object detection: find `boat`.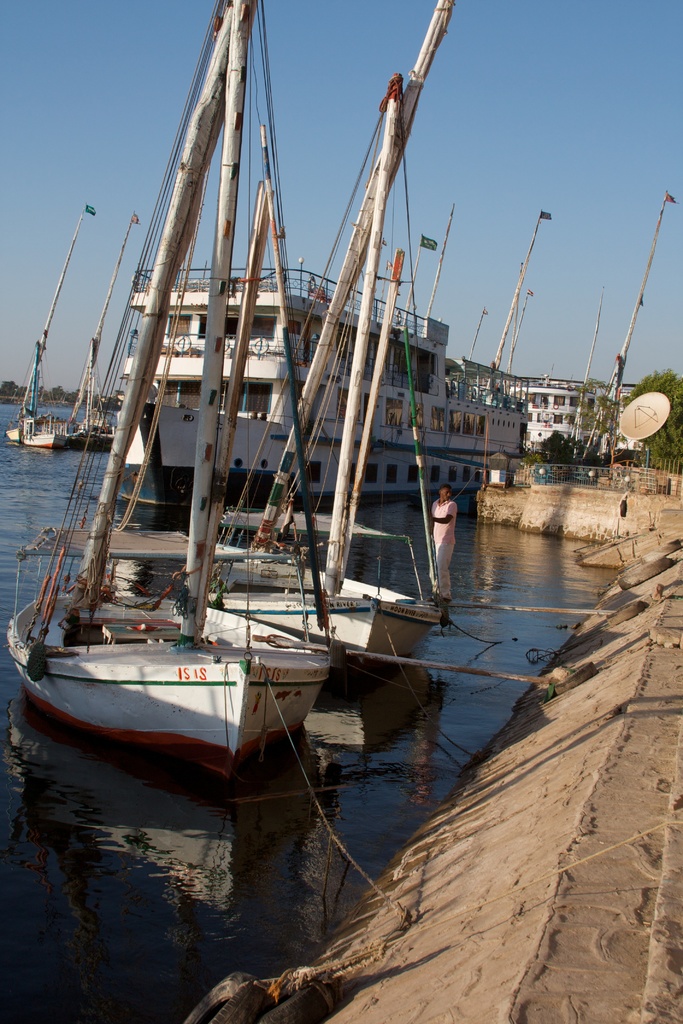
Rect(69, 221, 140, 454).
